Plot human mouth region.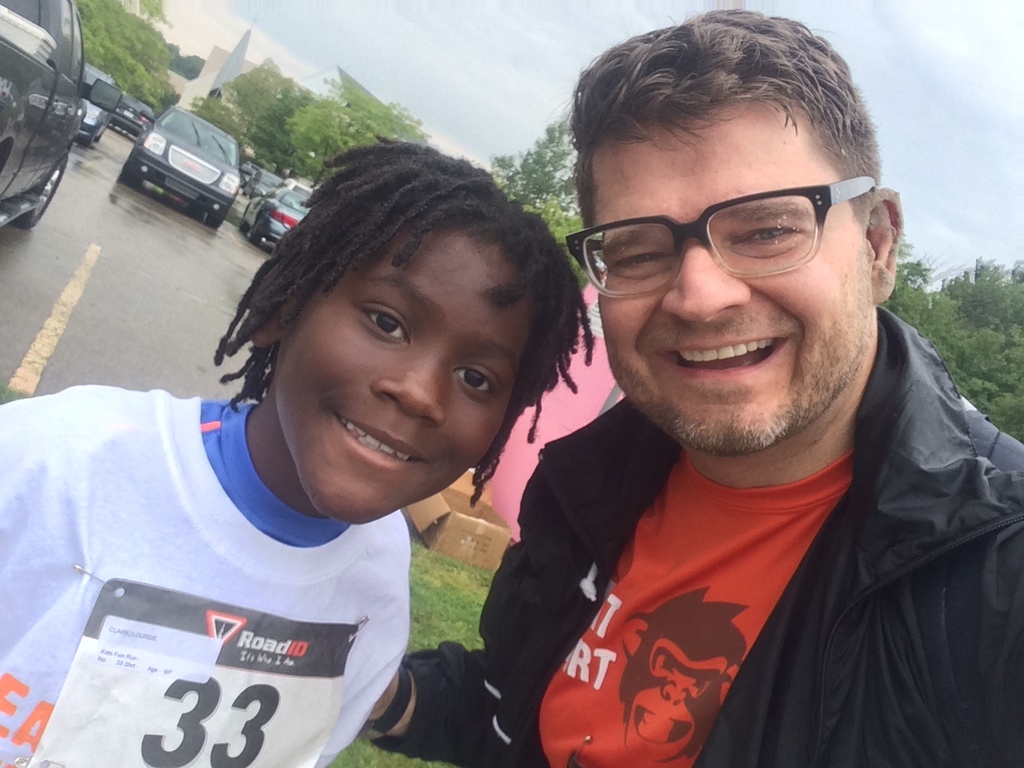
Plotted at crop(649, 334, 784, 380).
